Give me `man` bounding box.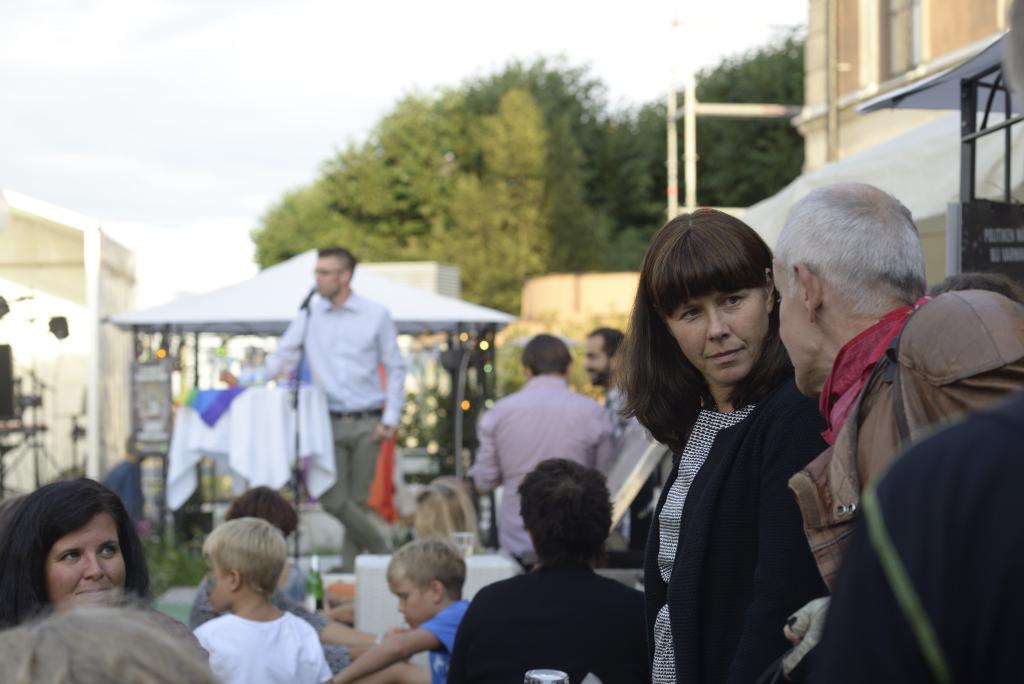
box=[776, 185, 1023, 683].
